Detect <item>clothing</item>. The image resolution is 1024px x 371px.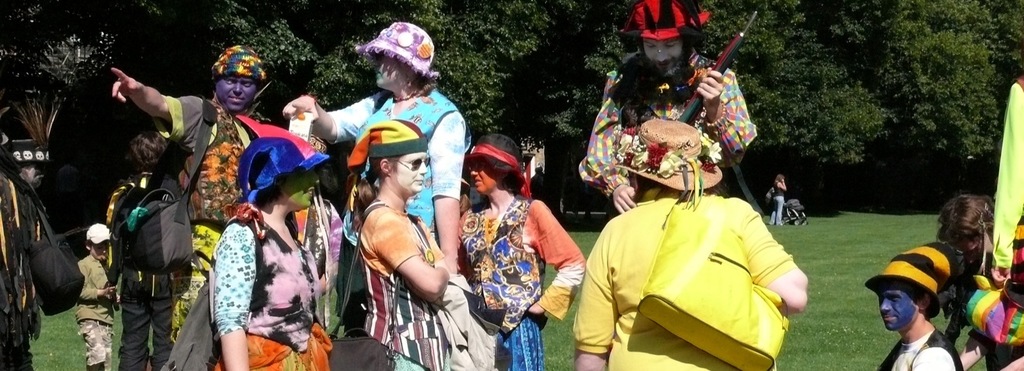
pyautogui.locateOnScreen(584, 164, 824, 358).
